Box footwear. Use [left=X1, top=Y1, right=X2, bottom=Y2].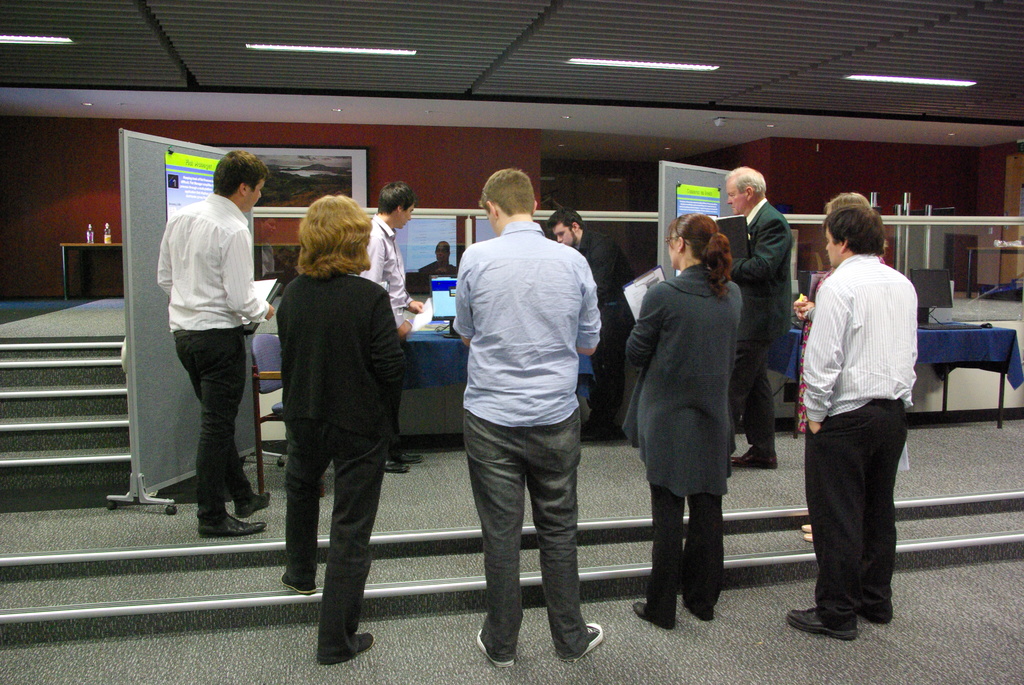
[left=475, top=625, right=515, bottom=668].
